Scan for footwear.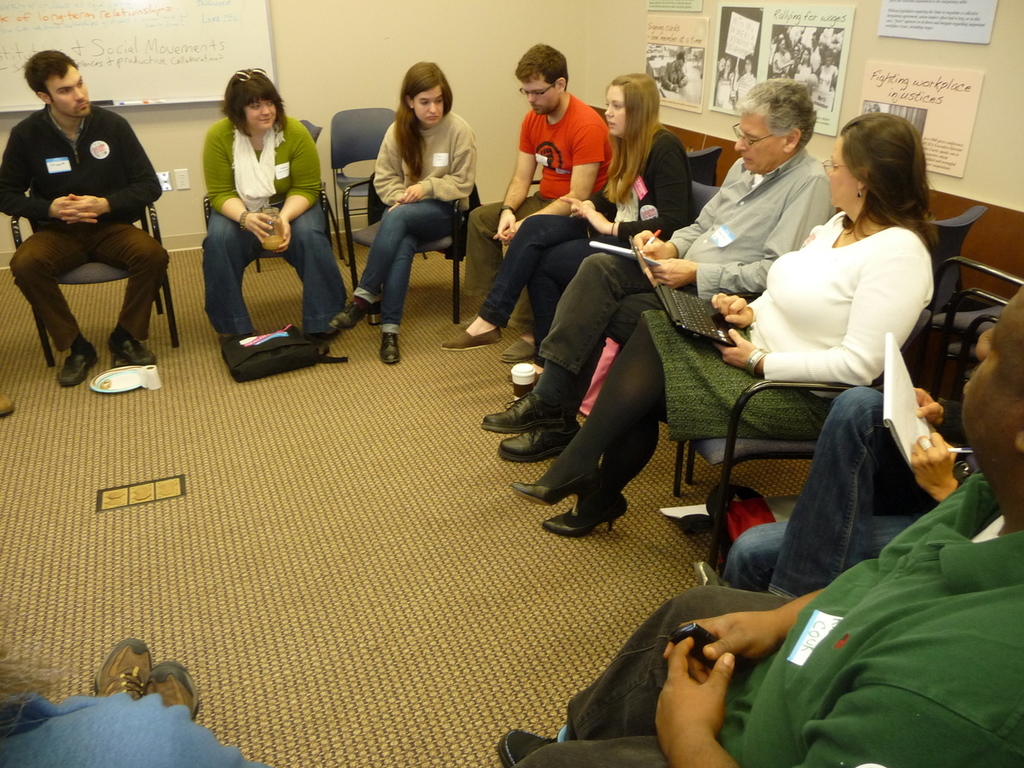
Scan result: {"x1": 494, "y1": 730, "x2": 554, "y2": 767}.
